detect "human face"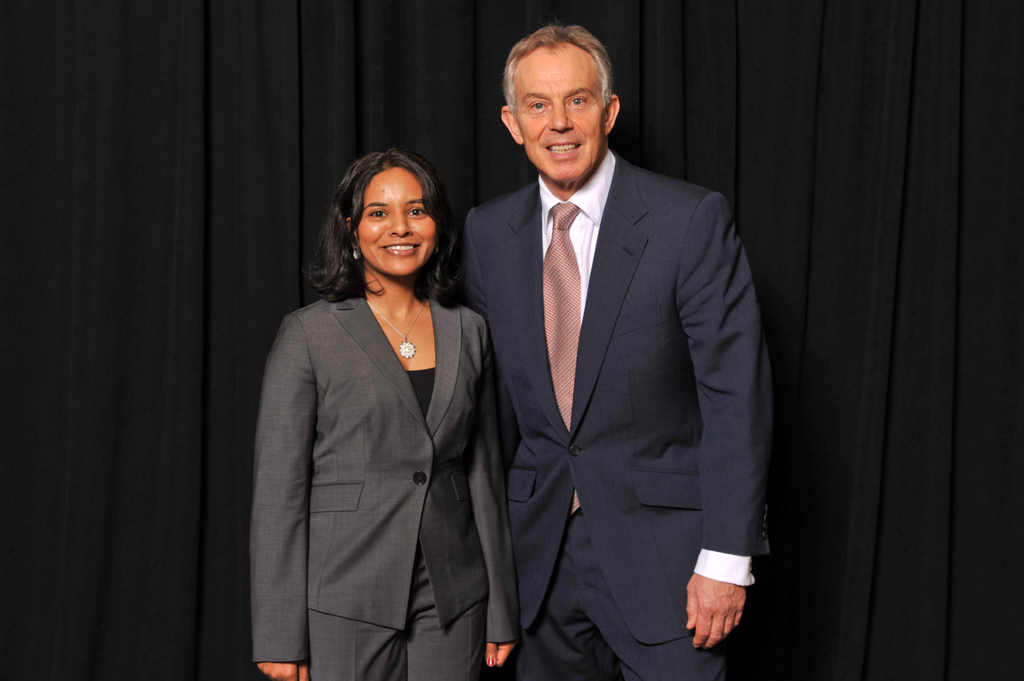
<box>508,33,606,187</box>
